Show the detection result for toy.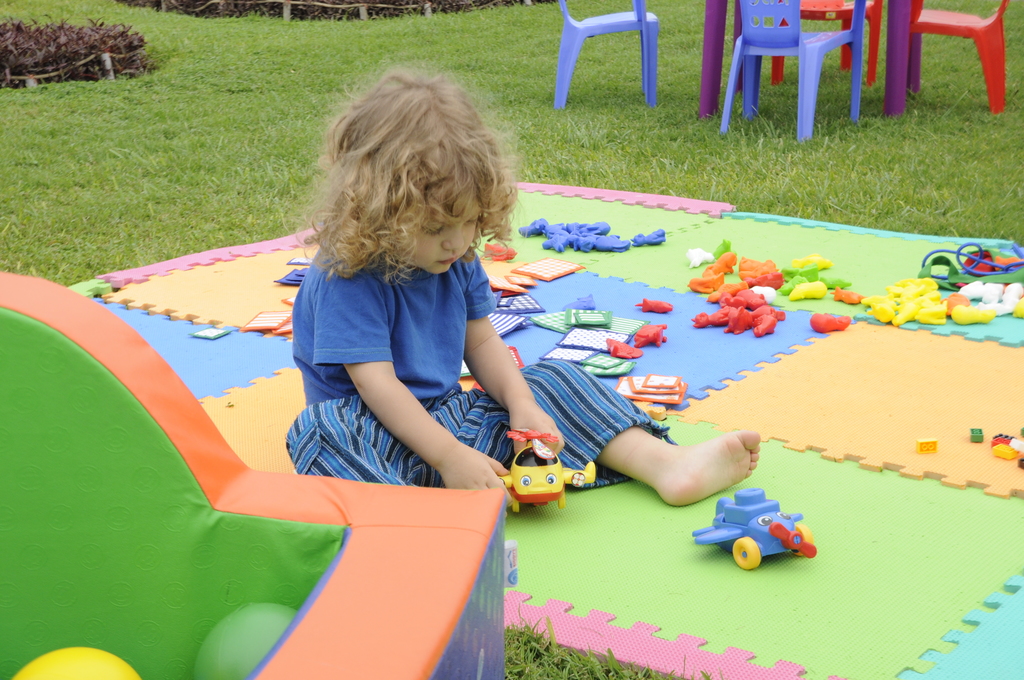
<region>950, 302, 993, 323</region>.
